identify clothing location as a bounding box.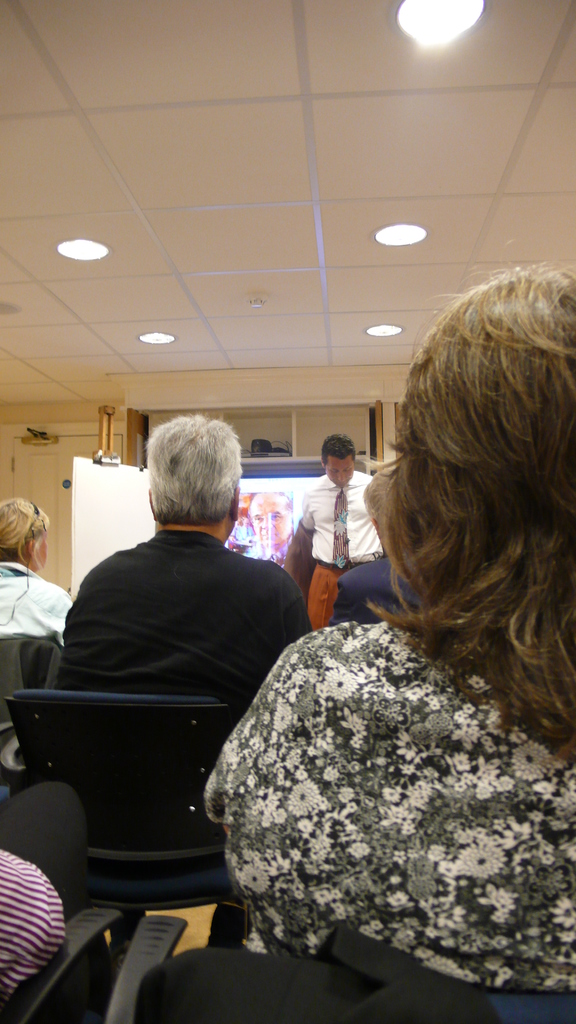
box(329, 556, 421, 627).
